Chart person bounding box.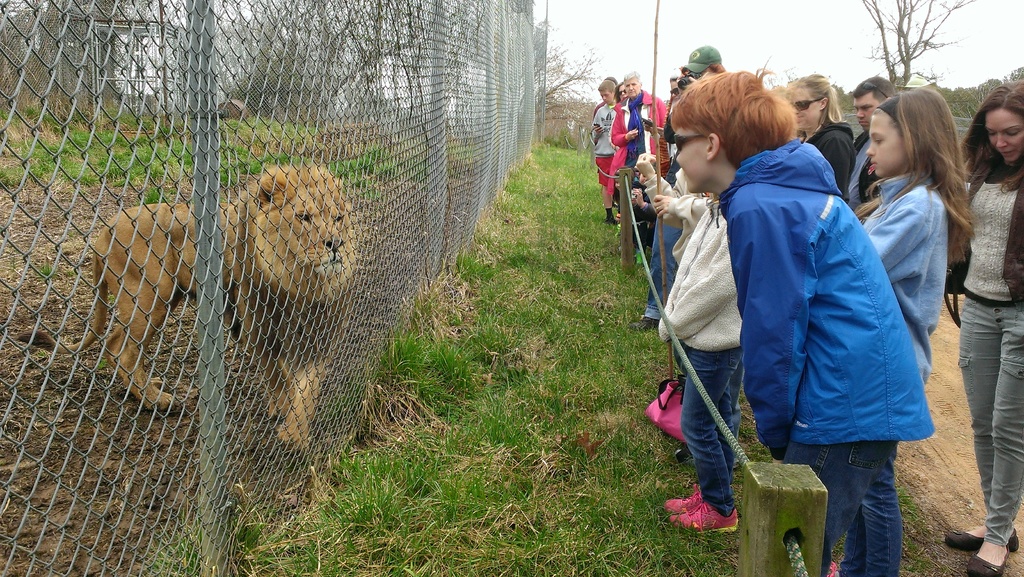
Charted: detection(634, 143, 719, 279).
